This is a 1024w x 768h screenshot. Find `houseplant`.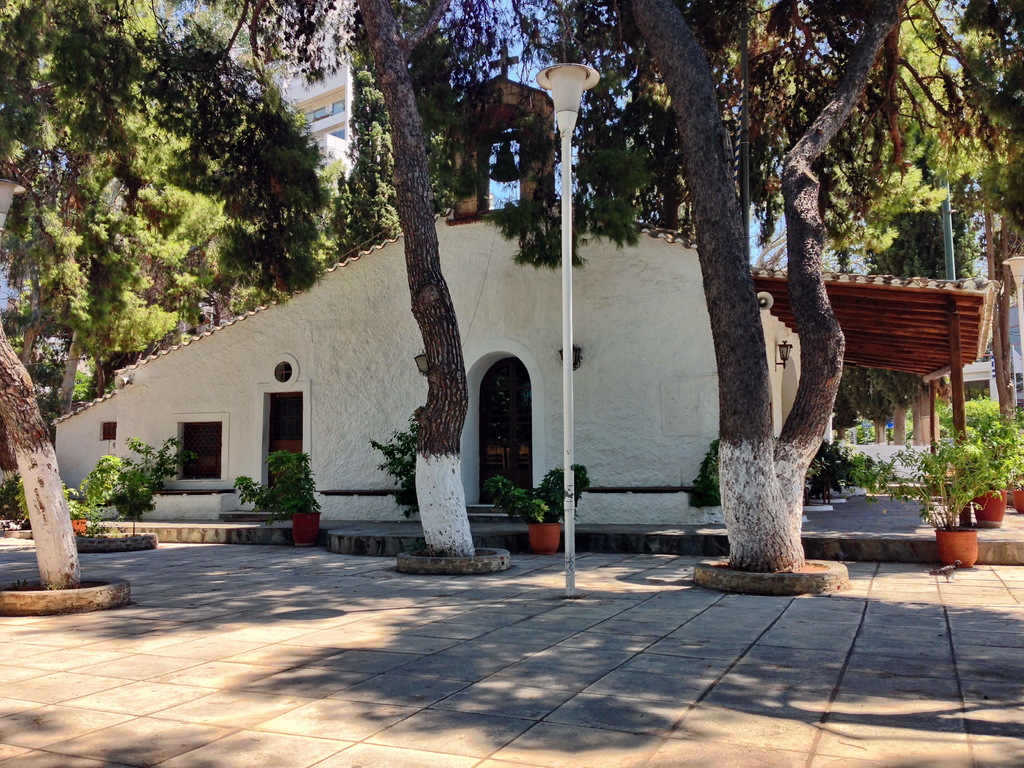
Bounding box: box(1000, 403, 1023, 511).
